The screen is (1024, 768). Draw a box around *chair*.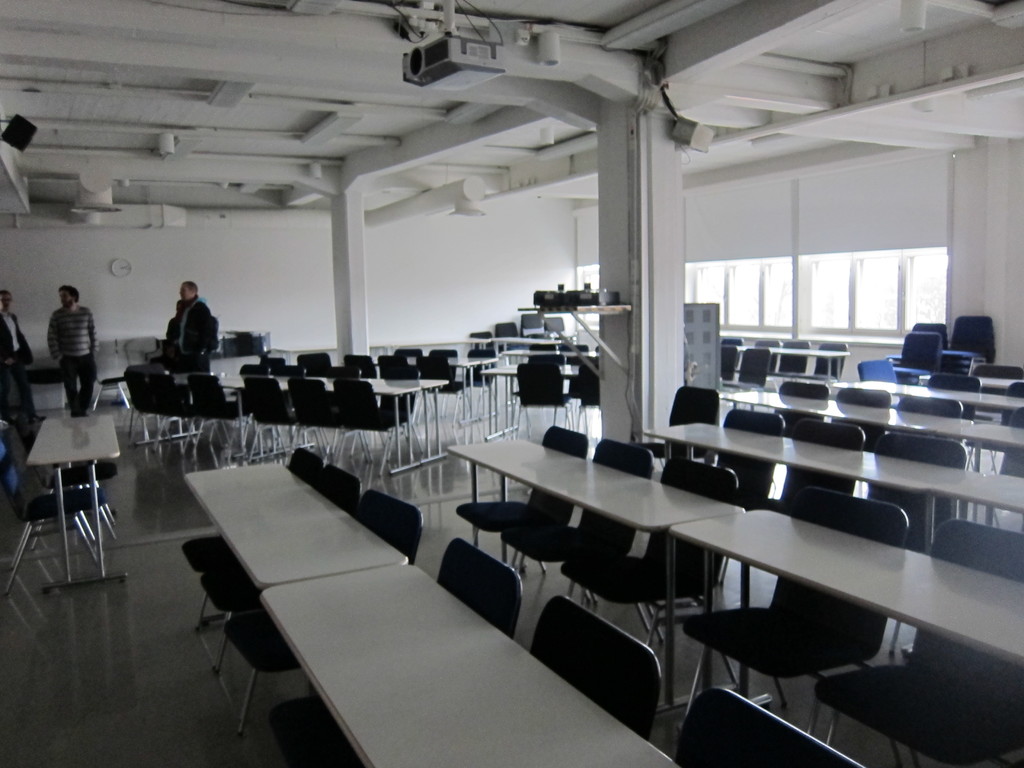
region(493, 325, 521, 345).
